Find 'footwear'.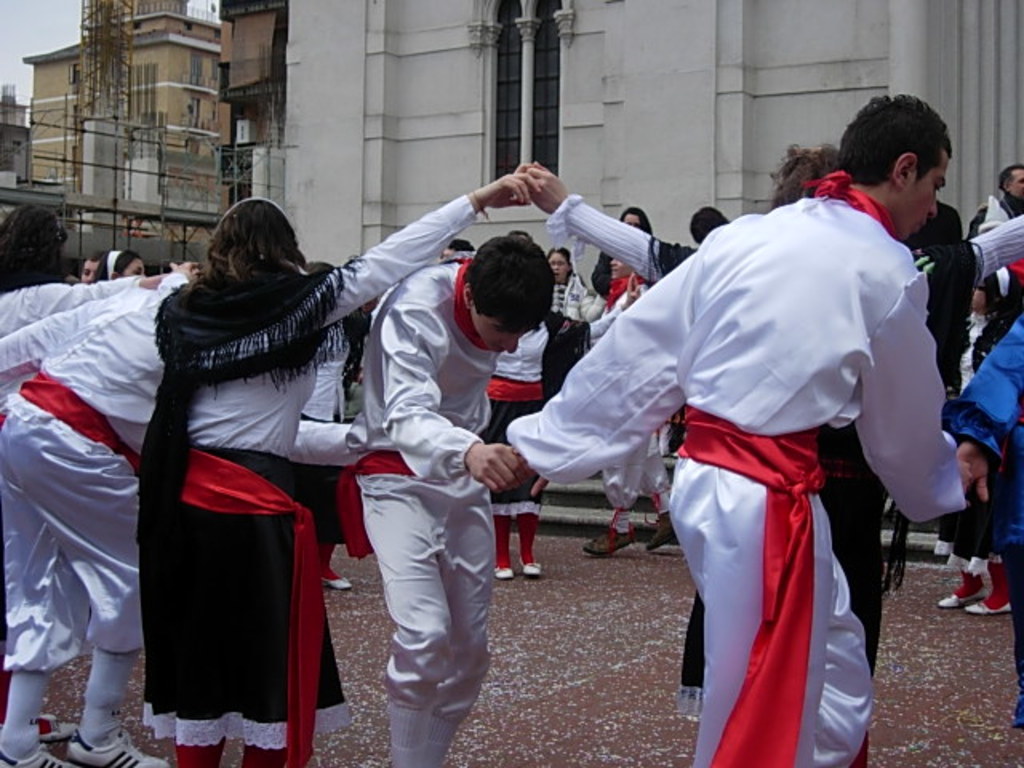
643, 510, 688, 552.
